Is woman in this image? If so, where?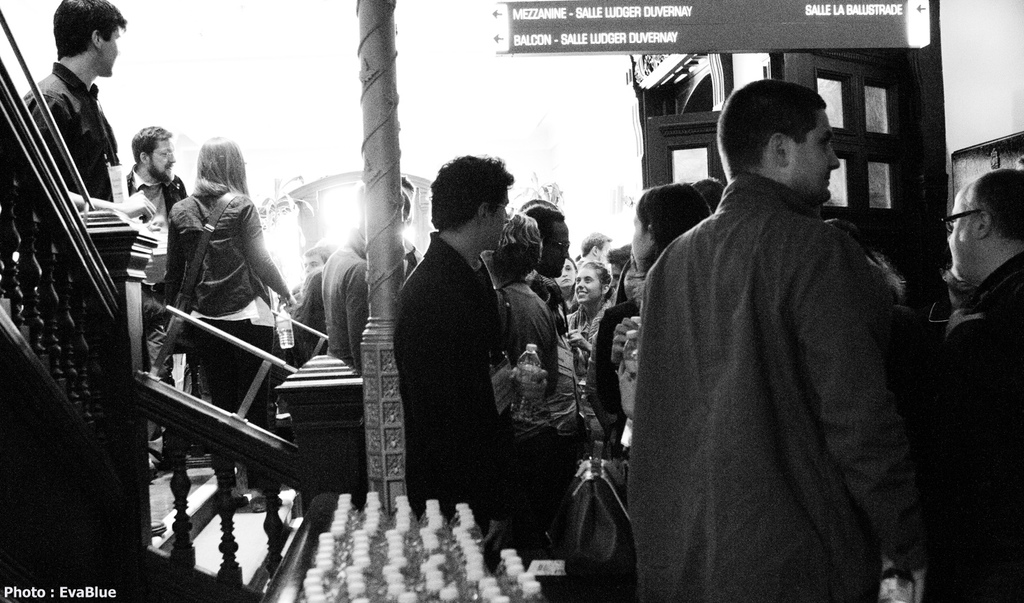
Yes, at {"x1": 565, "y1": 257, "x2": 615, "y2": 440}.
